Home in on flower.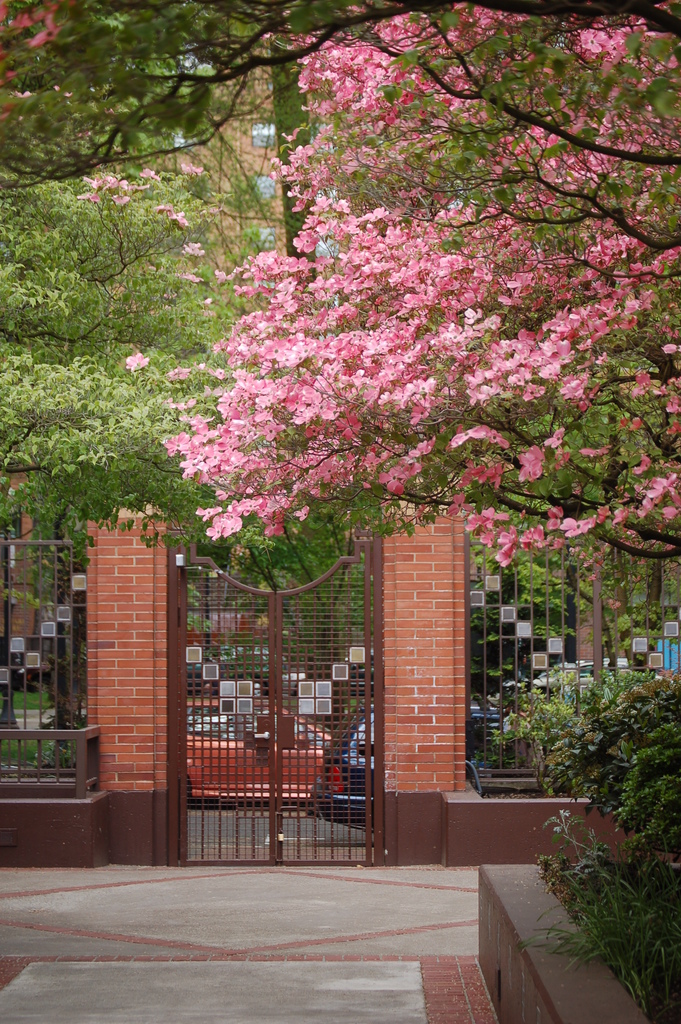
Homed in at (124,351,151,372).
